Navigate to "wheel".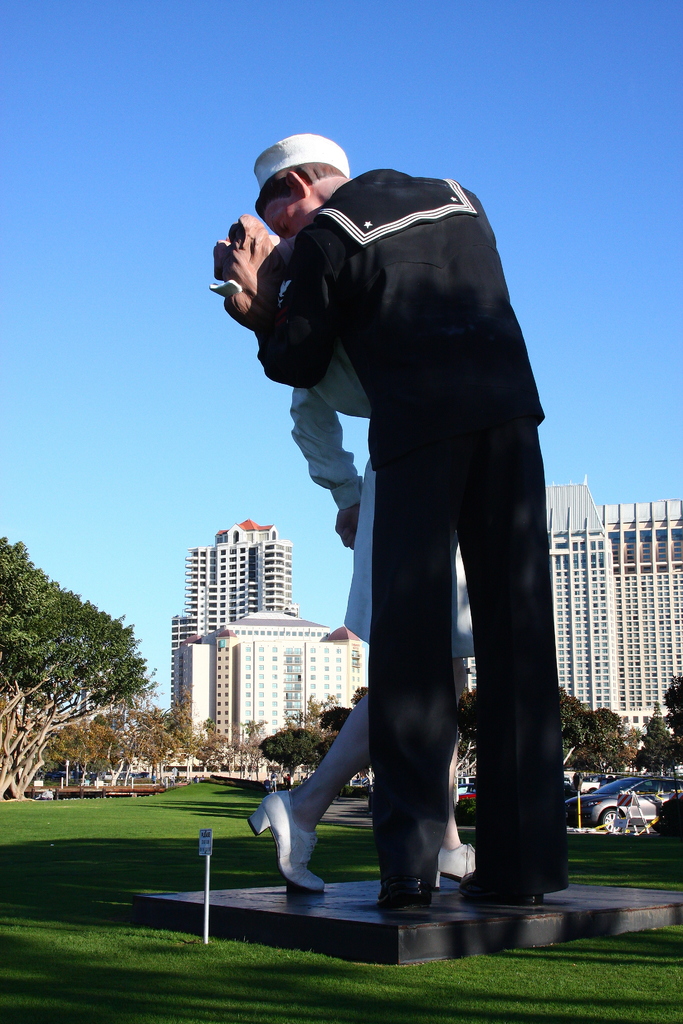
Navigation target: bbox(602, 806, 623, 834).
